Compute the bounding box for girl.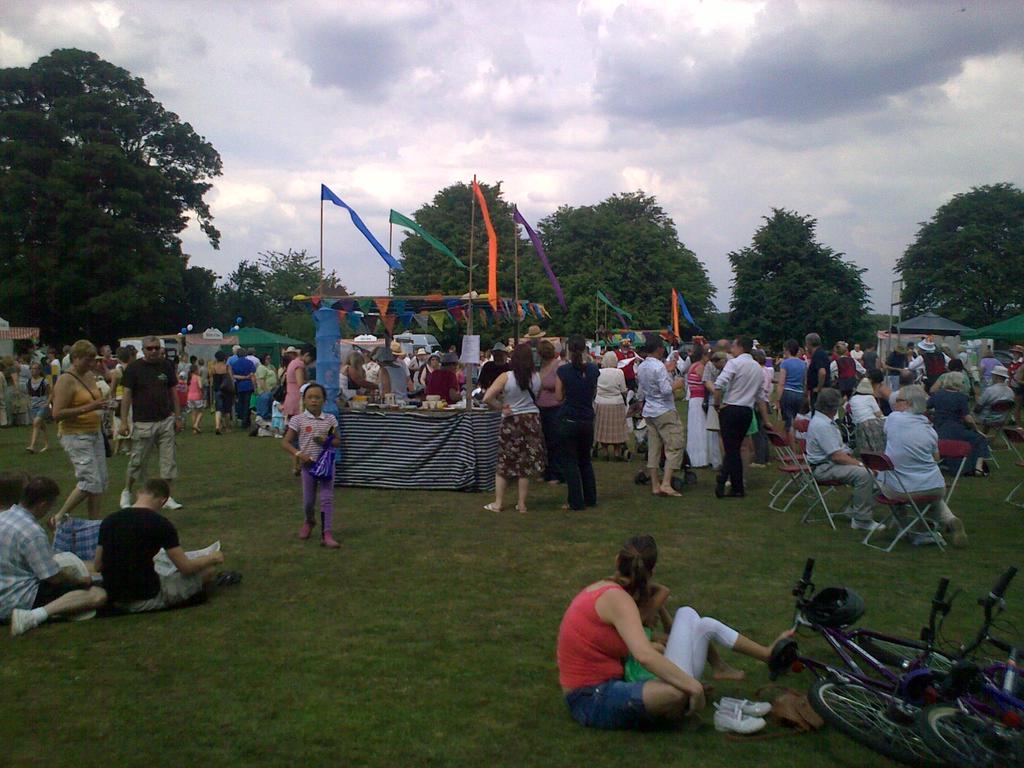
Rect(925, 365, 986, 472).
